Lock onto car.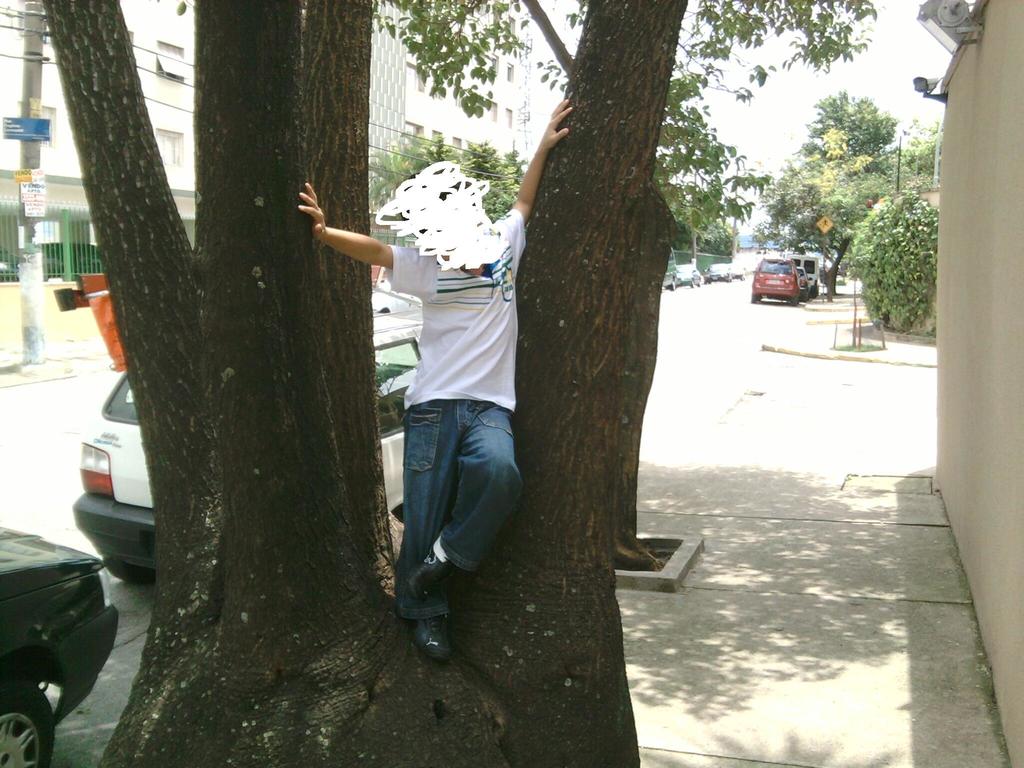
Locked: rect(72, 318, 428, 584).
